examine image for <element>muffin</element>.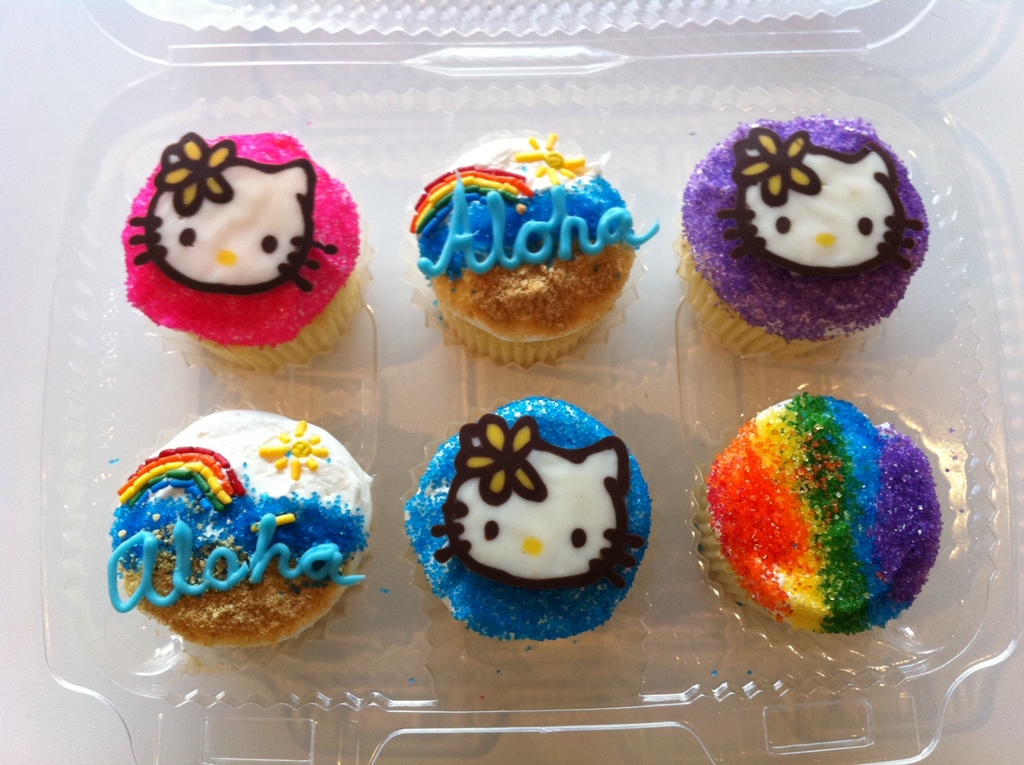
Examination result: {"x1": 123, "y1": 128, "x2": 371, "y2": 367}.
